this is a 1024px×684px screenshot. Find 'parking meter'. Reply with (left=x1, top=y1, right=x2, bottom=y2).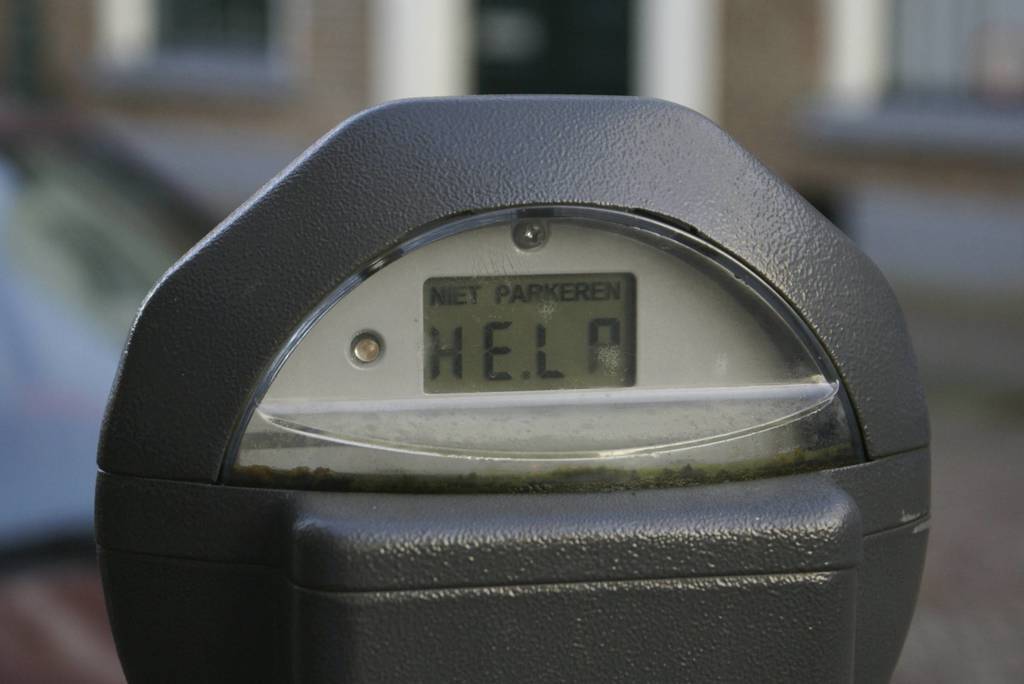
(left=90, top=90, right=930, bottom=683).
